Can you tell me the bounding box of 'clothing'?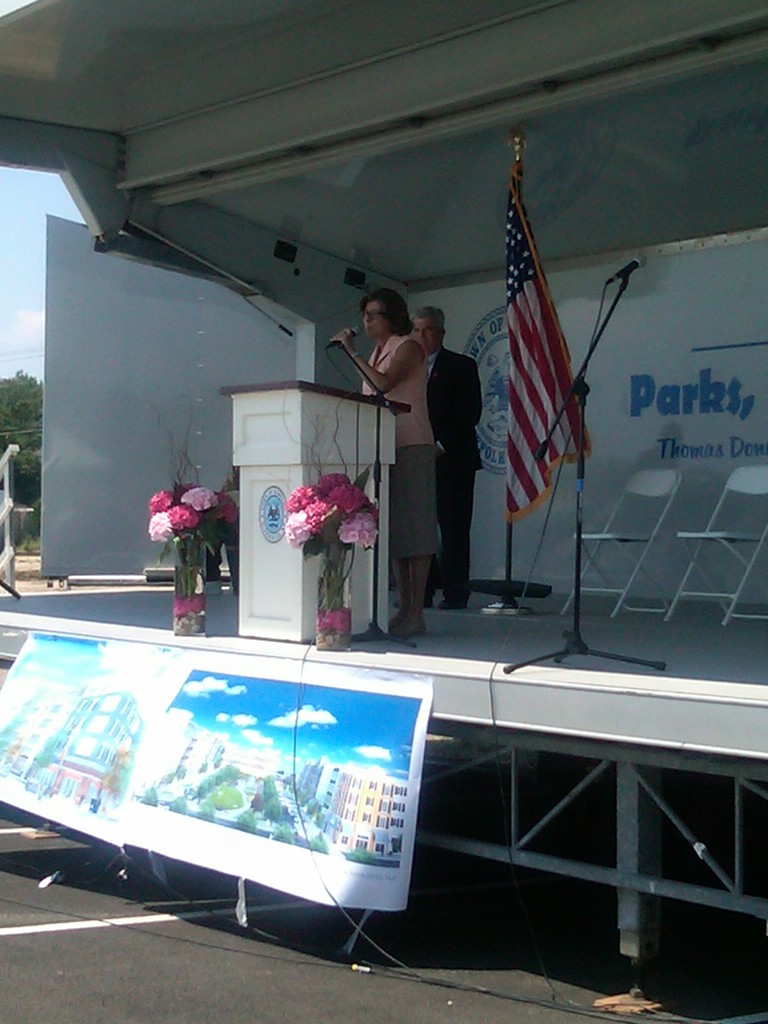
bbox=[362, 333, 440, 560].
